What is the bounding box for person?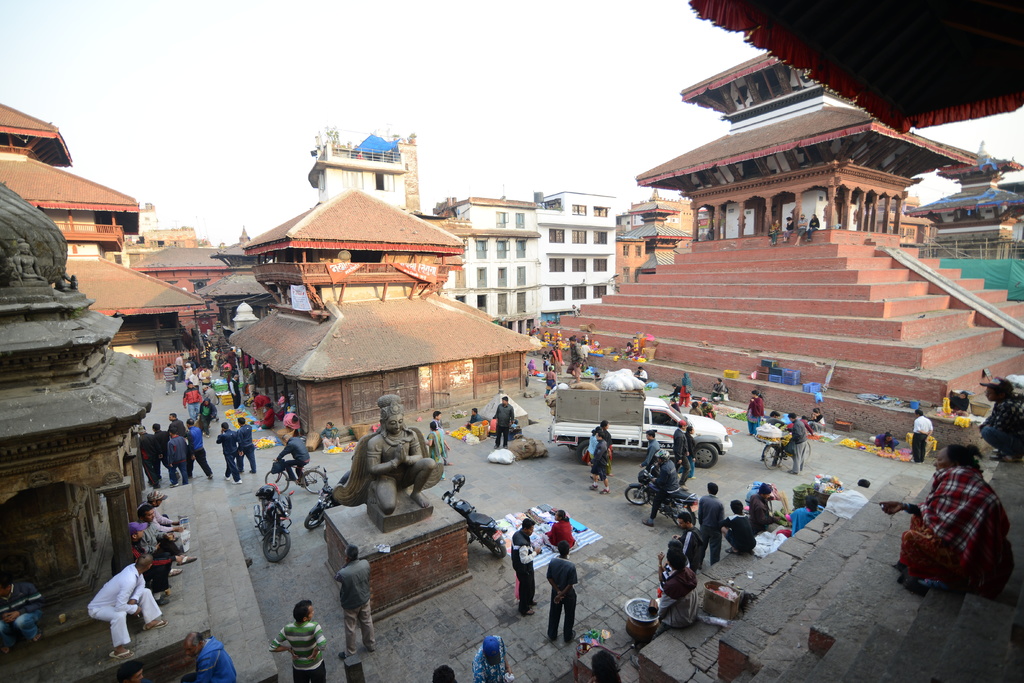
bbox=(0, 569, 46, 655).
